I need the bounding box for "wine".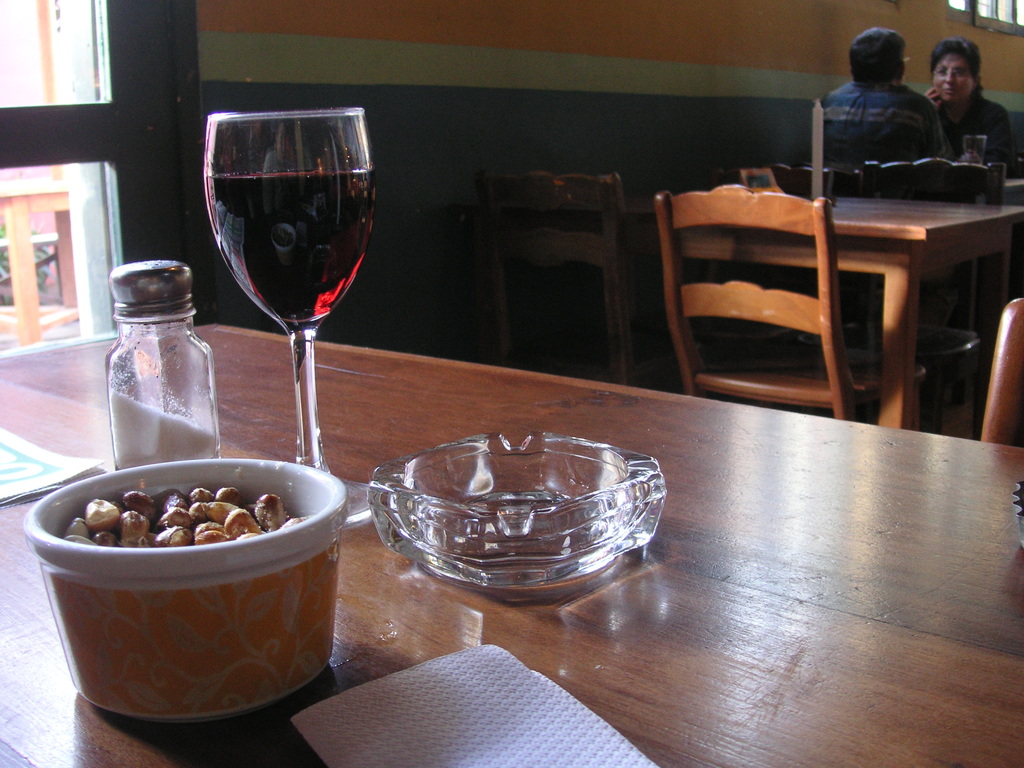
Here it is: [190, 116, 381, 528].
